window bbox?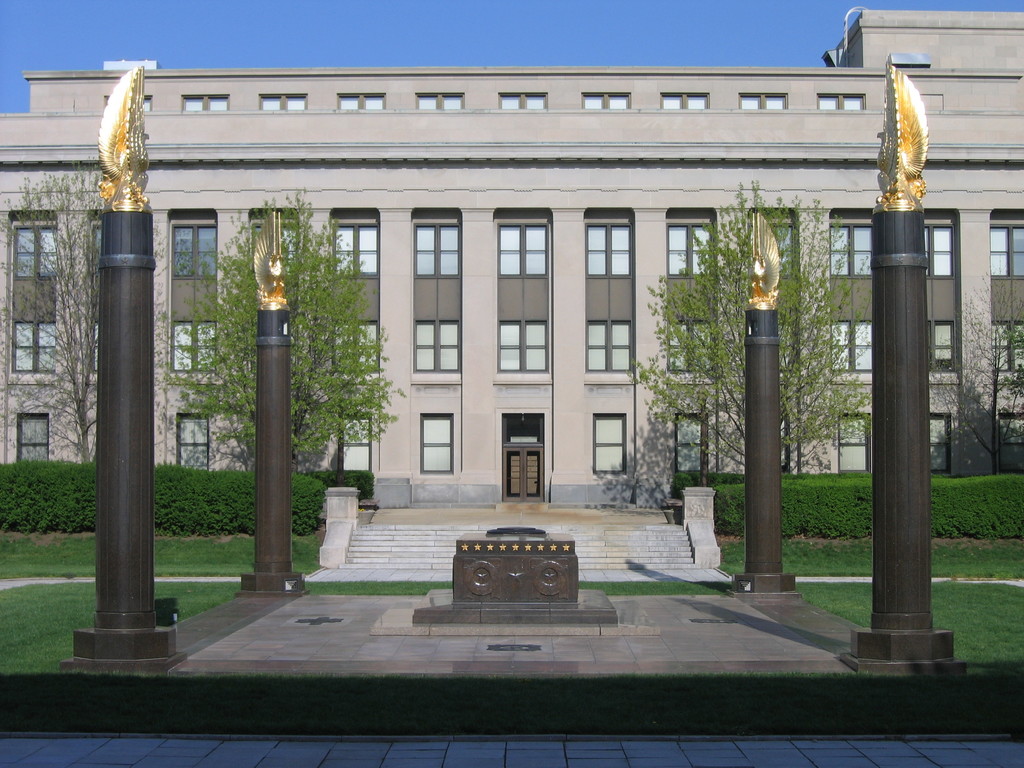
rect(744, 223, 799, 282)
